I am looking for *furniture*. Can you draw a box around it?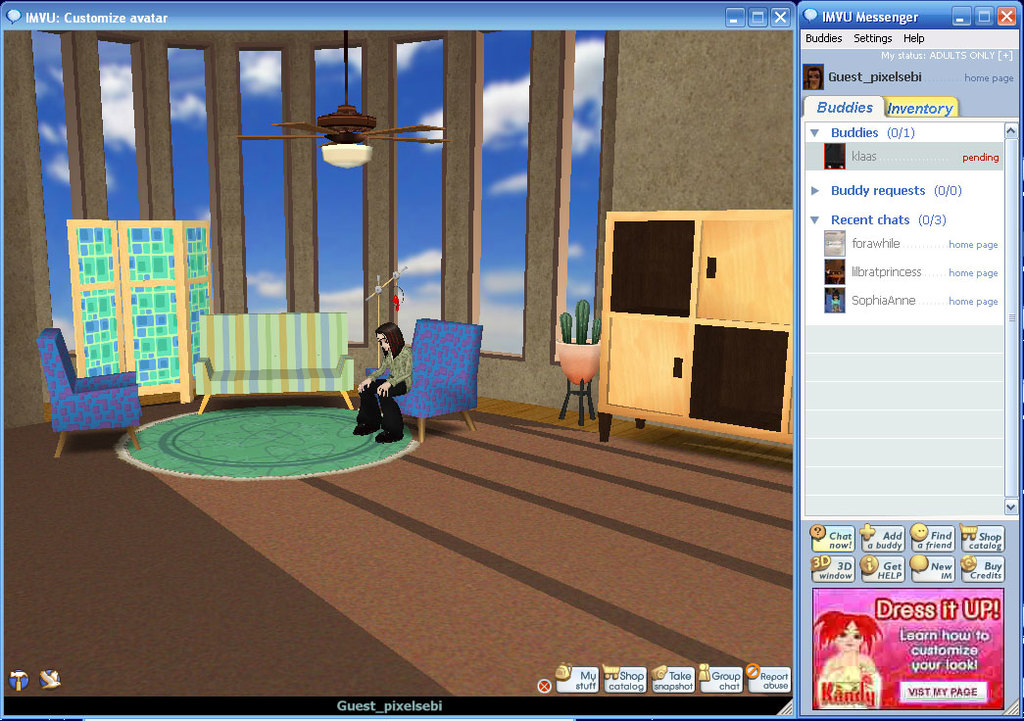
Sure, the bounding box is {"x1": 366, "y1": 318, "x2": 483, "y2": 443}.
